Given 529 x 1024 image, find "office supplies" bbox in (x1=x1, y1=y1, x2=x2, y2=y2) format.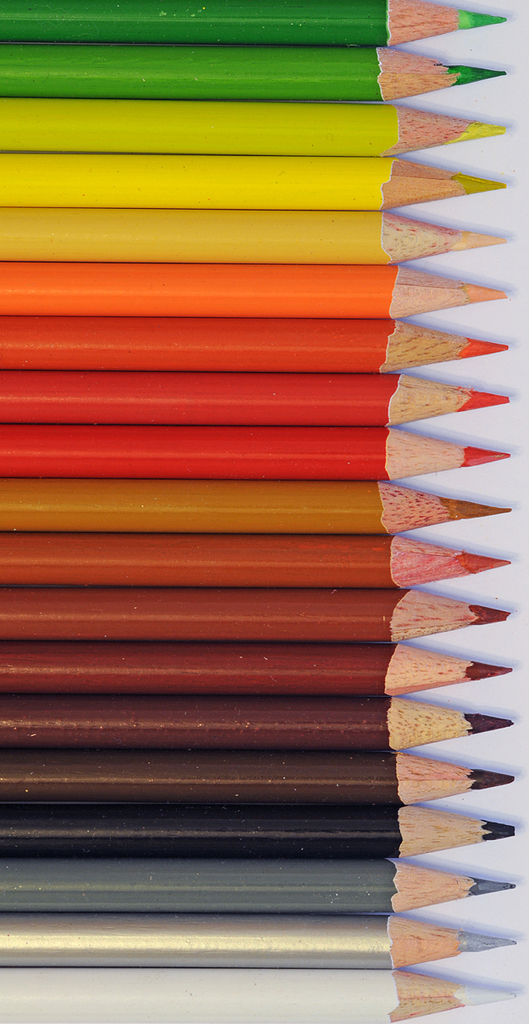
(x1=0, y1=970, x2=512, y2=1023).
